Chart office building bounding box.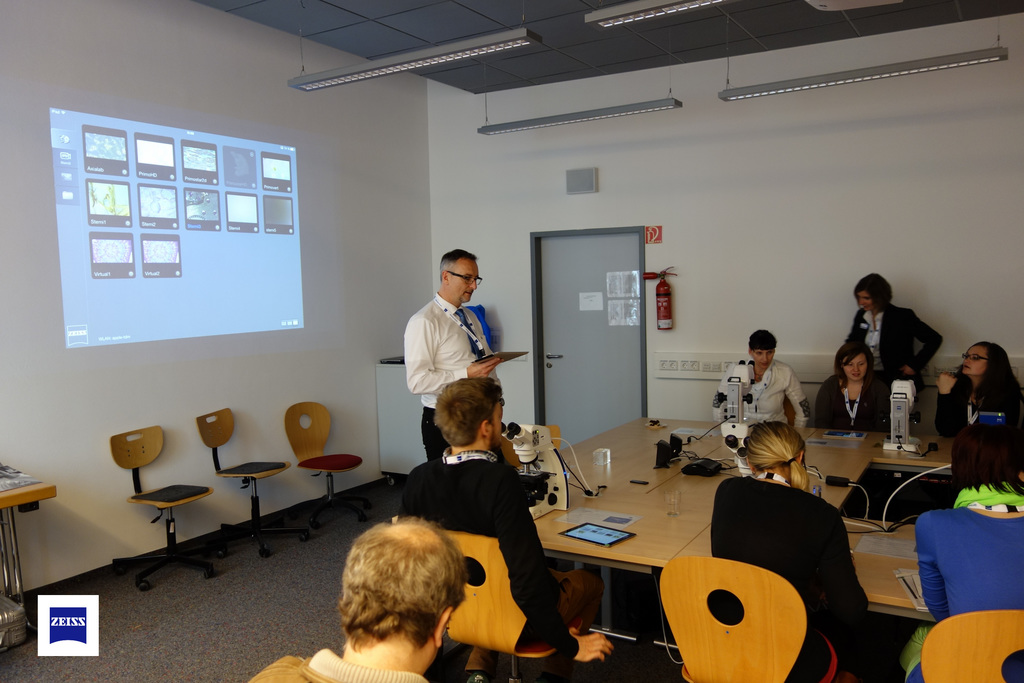
Charted: [x1=63, y1=4, x2=990, y2=670].
